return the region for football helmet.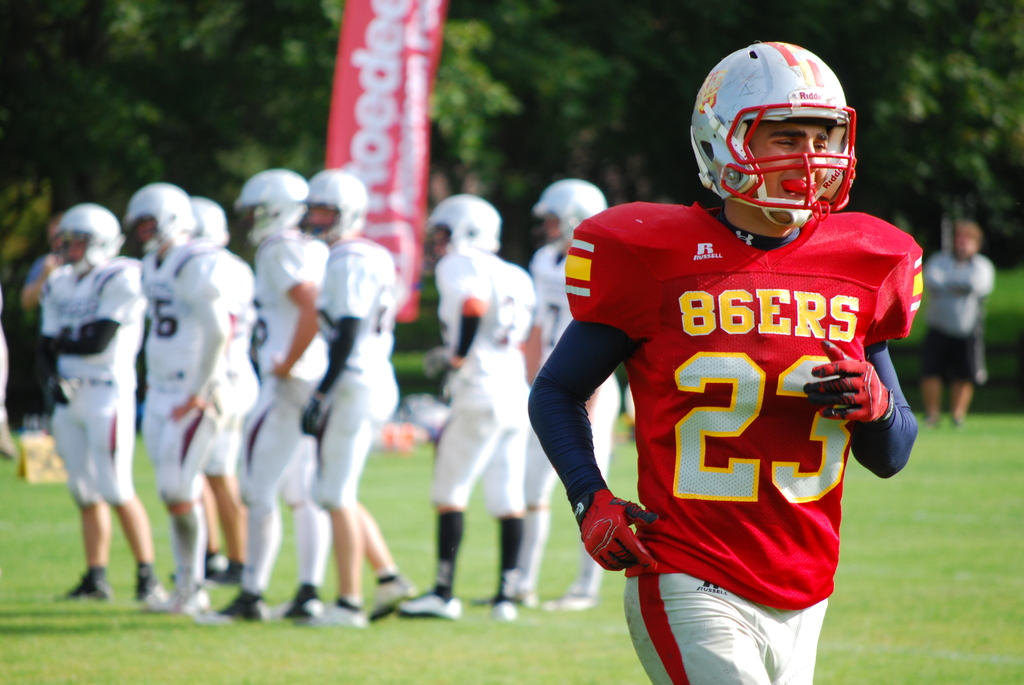
bbox=[234, 170, 310, 244].
